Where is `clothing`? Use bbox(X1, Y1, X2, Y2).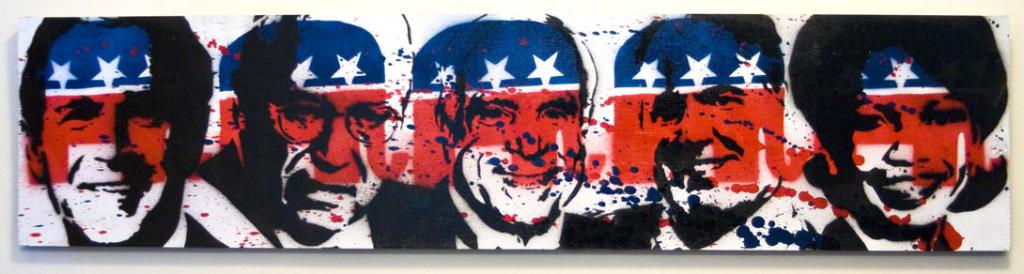
bbox(162, 206, 232, 251).
